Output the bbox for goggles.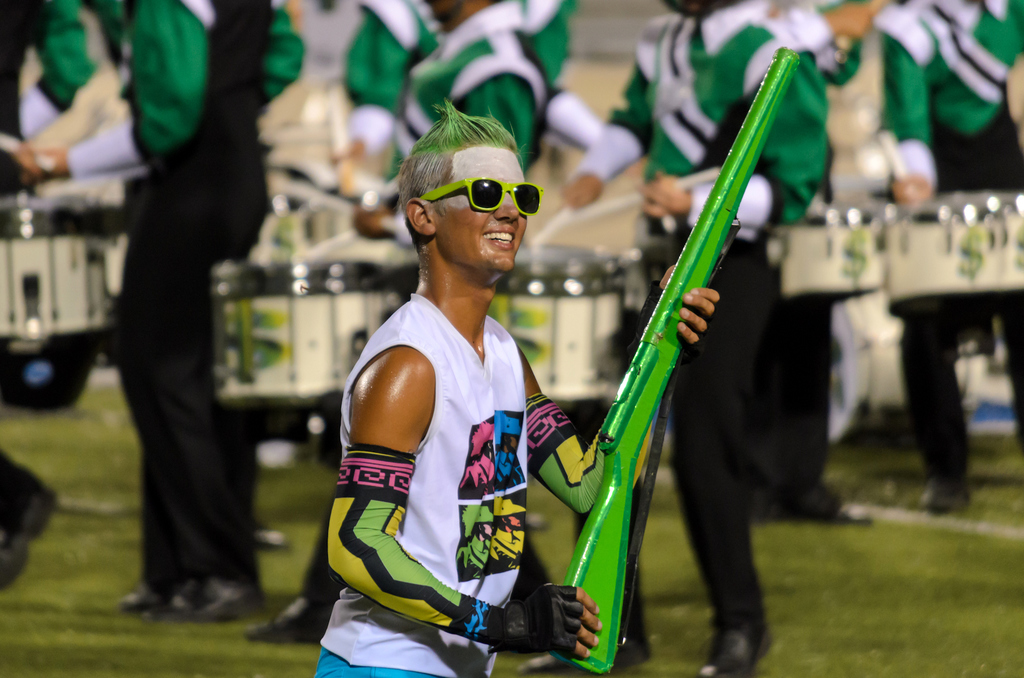
bbox=(408, 167, 537, 218).
